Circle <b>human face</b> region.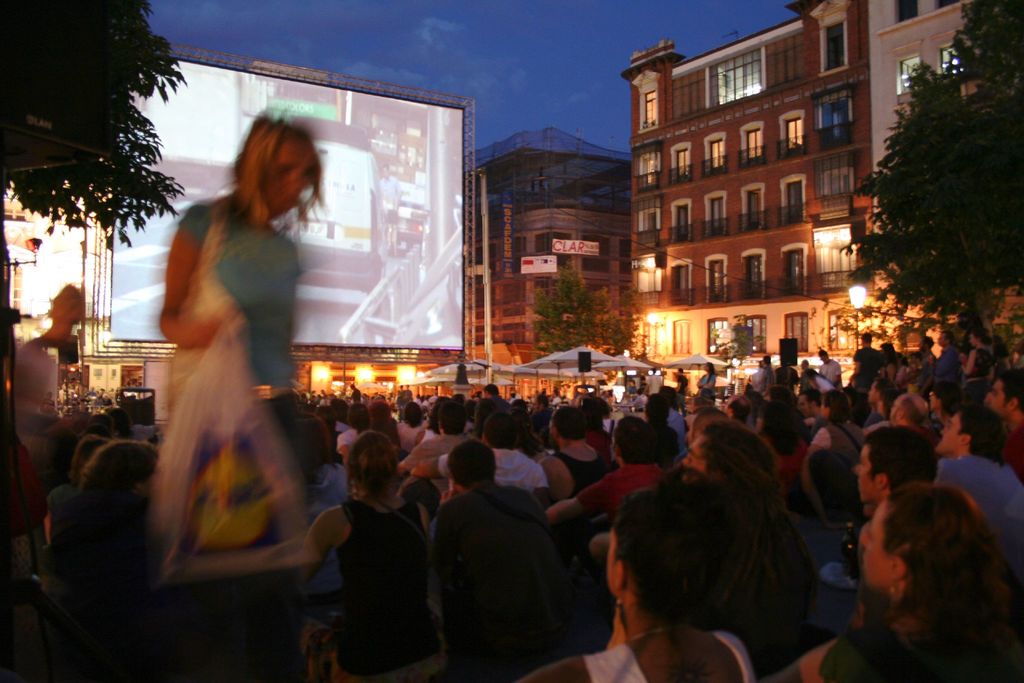
Region: region(685, 435, 707, 479).
